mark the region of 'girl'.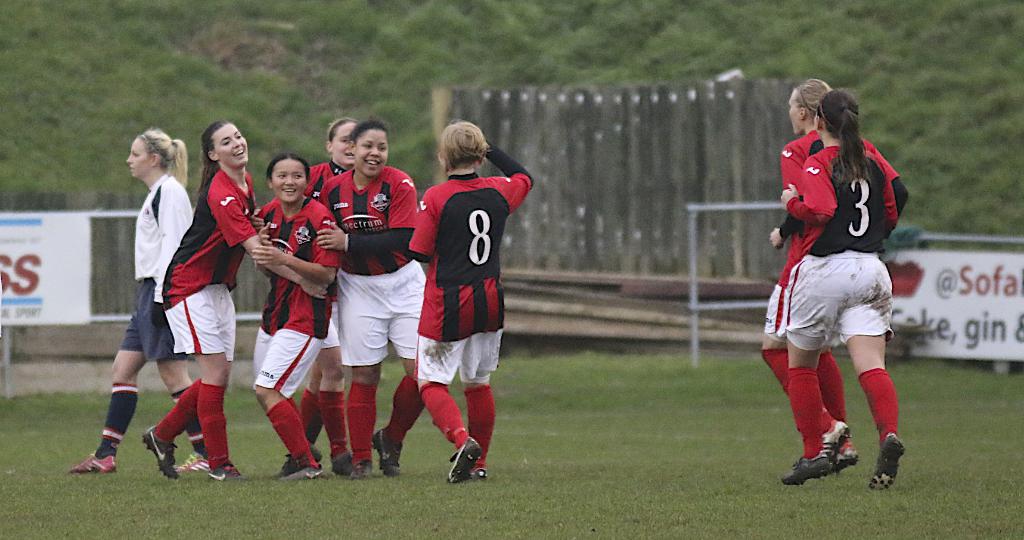
Region: select_region(407, 123, 532, 477).
